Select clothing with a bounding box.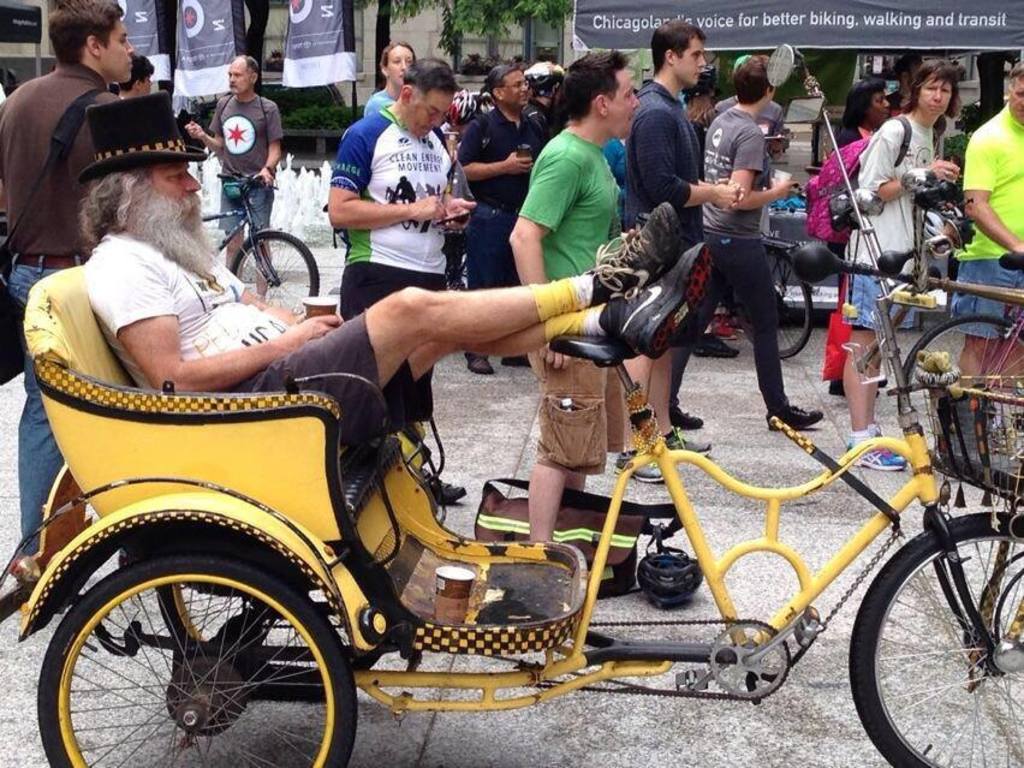
locate(453, 103, 543, 276).
